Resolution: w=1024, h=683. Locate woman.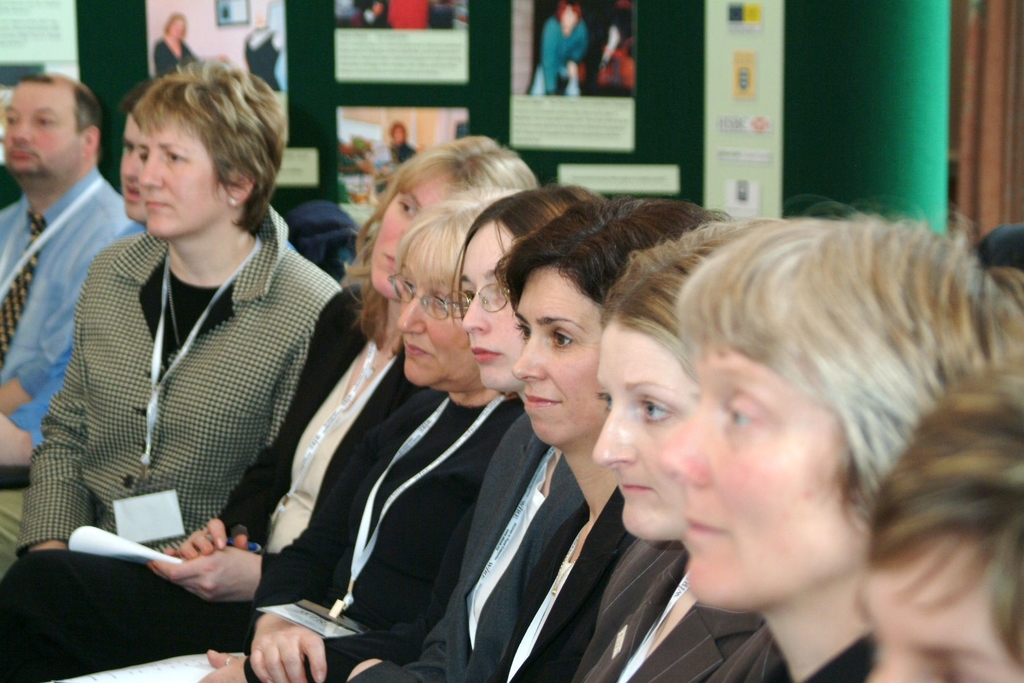
left=652, top=213, right=1023, bottom=682.
